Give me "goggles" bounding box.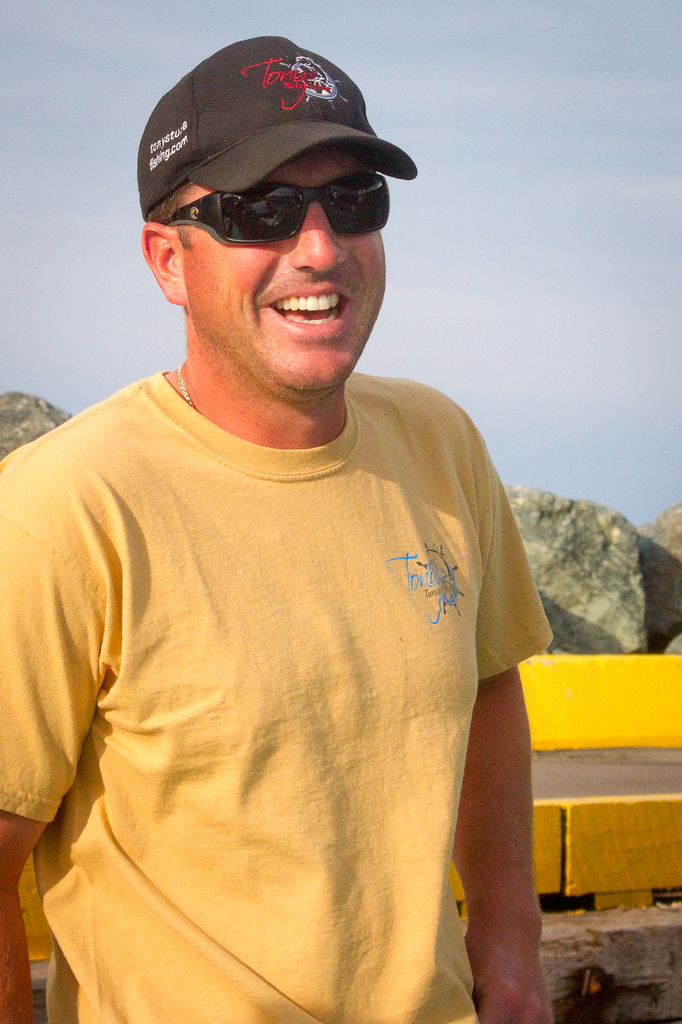
177/165/392/235.
